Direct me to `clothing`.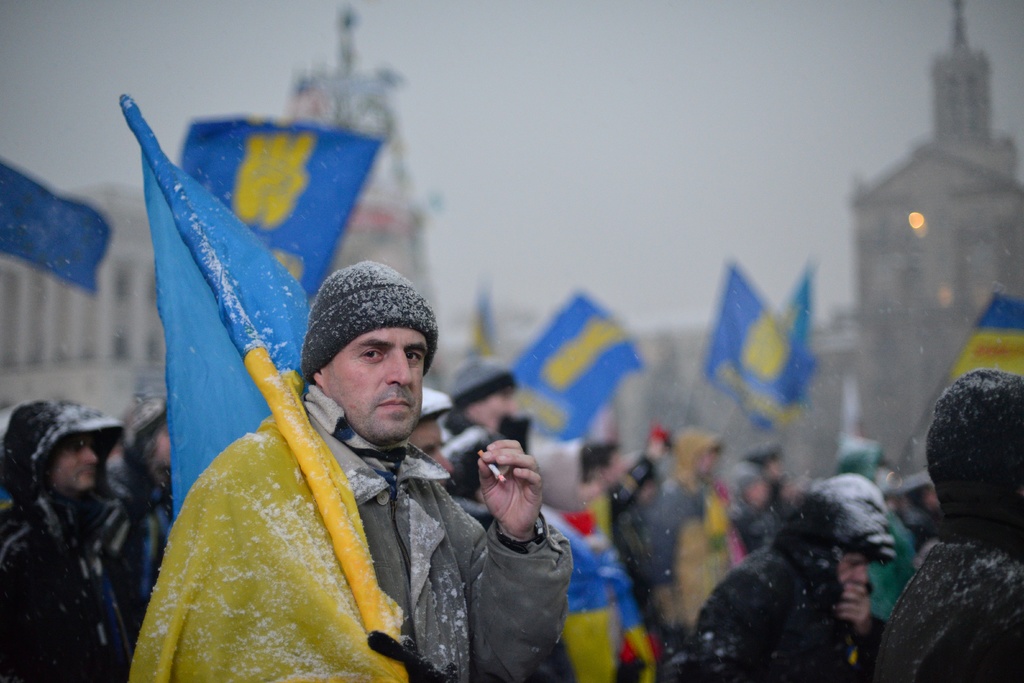
Direction: left=122, top=373, right=587, bottom=682.
